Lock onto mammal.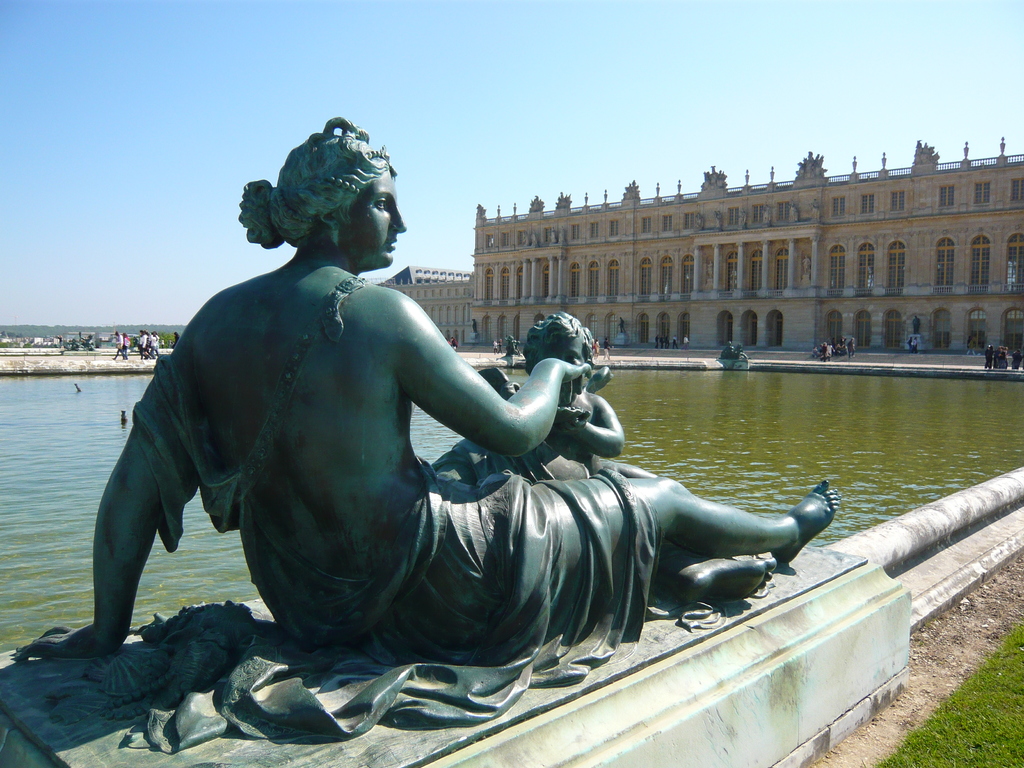
Locked: l=499, t=340, r=502, b=352.
